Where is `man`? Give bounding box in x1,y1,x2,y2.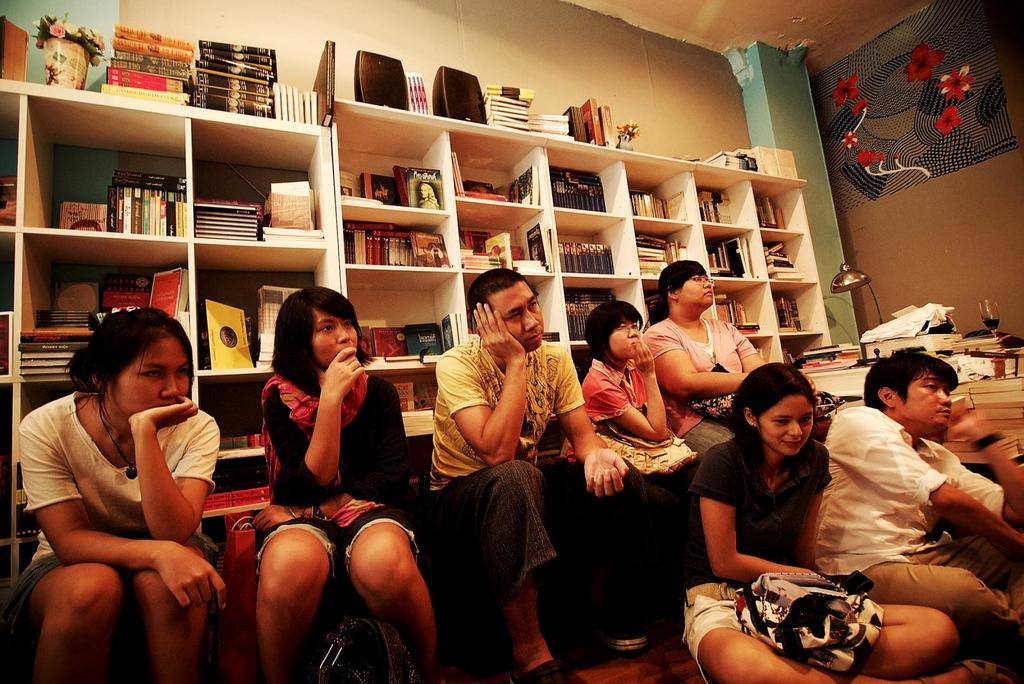
780,339,1002,664.
